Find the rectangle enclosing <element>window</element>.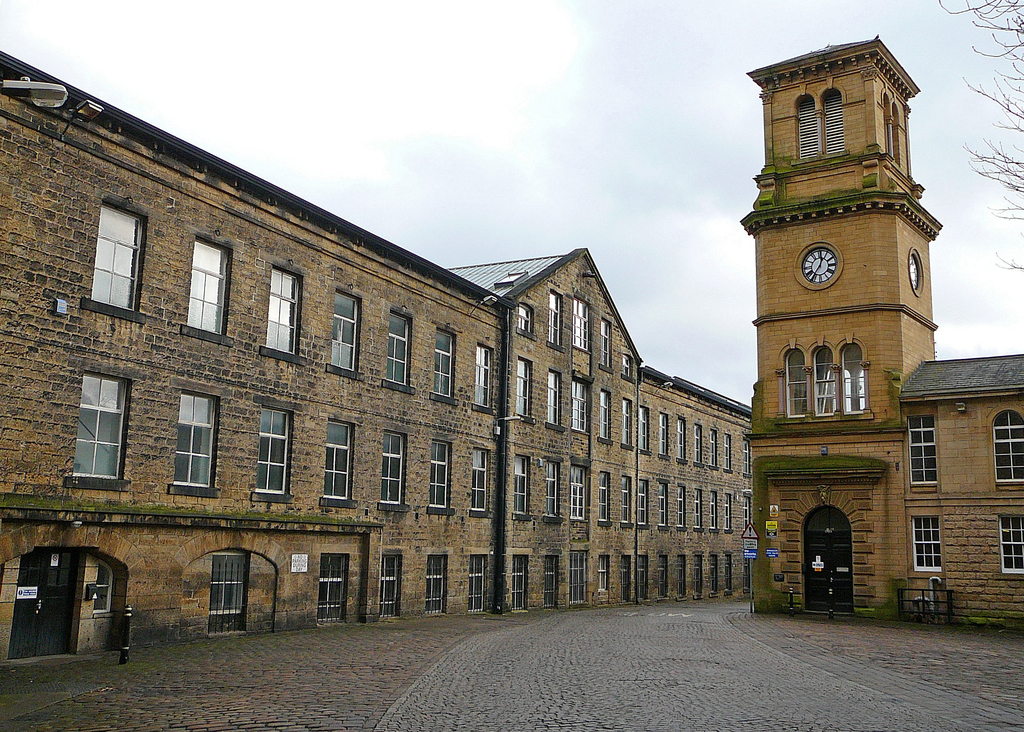
683,560,692,598.
